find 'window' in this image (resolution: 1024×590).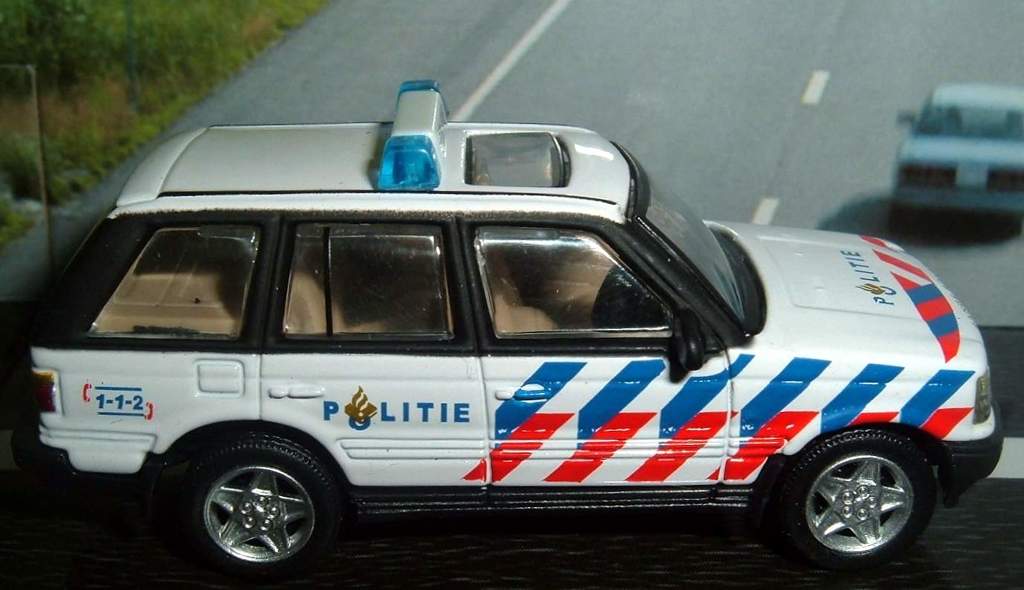
473,224,670,336.
